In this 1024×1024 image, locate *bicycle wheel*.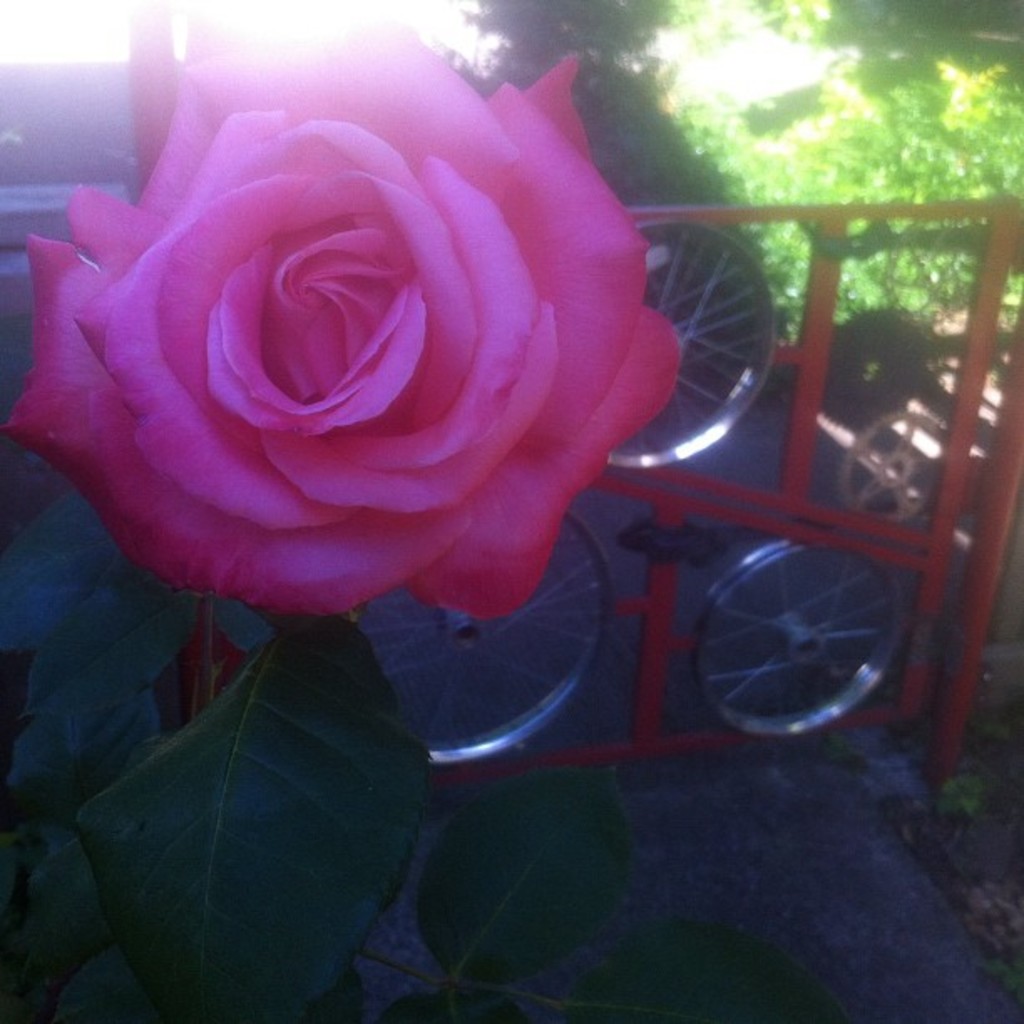
Bounding box: <box>693,535,920,746</box>.
